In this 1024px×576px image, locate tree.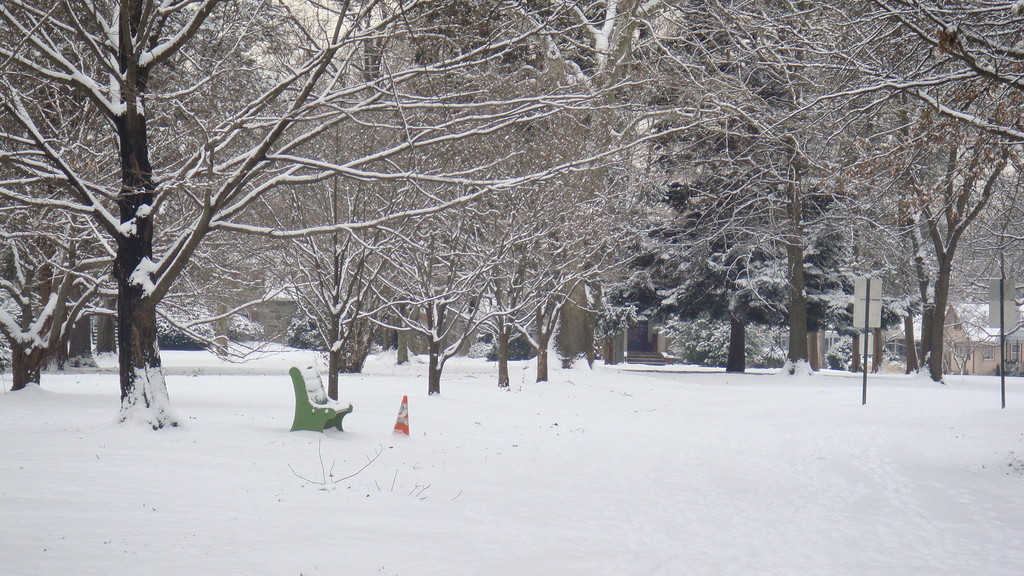
Bounding box: <region>88, 109, 117, 360</region>.
